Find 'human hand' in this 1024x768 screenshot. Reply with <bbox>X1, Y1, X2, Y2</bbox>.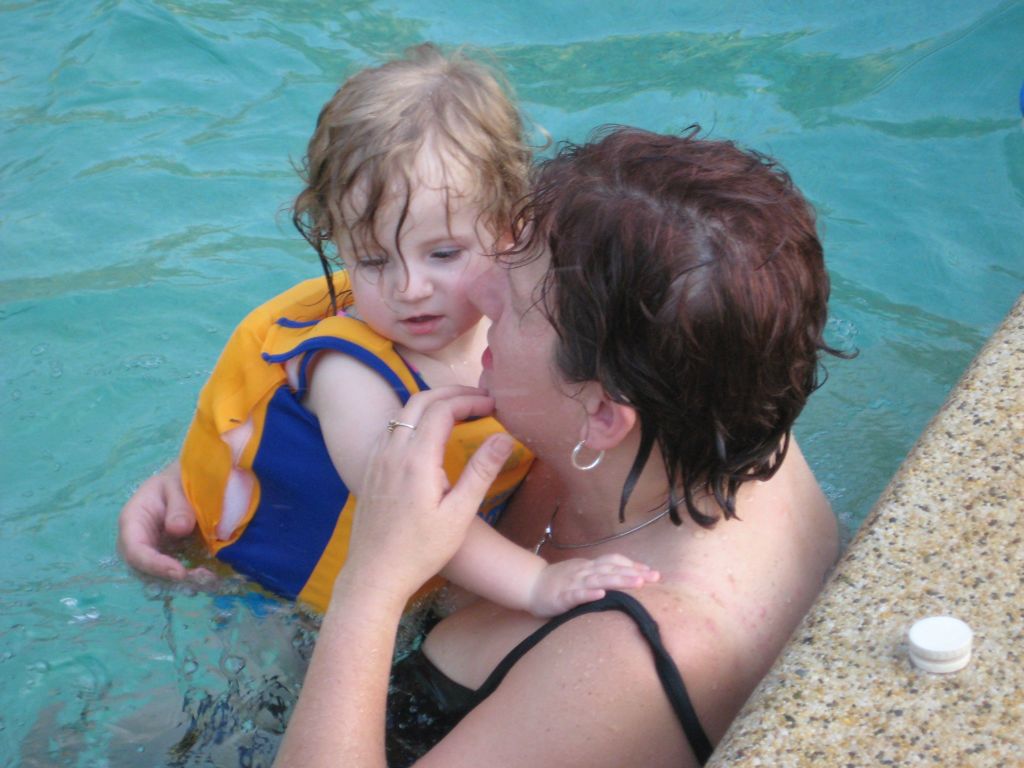
<bbox>111, 460, 223, 593</bbox>.
